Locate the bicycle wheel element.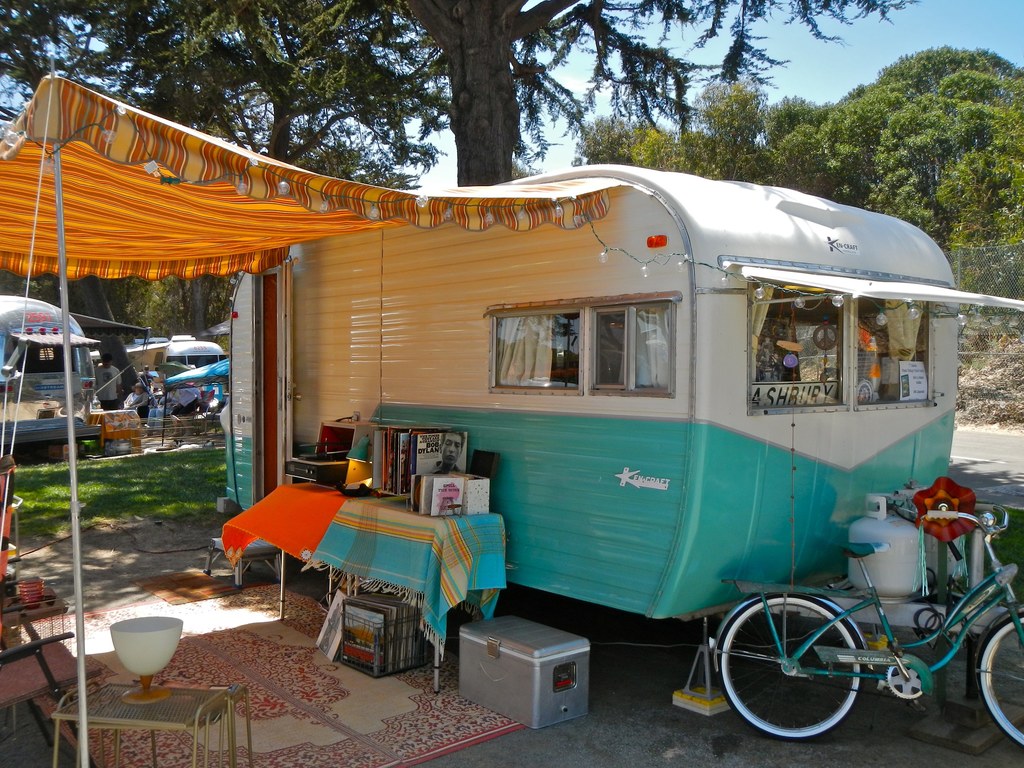
Element bbox: [left=716, top=593, right=862, bottom=740].
